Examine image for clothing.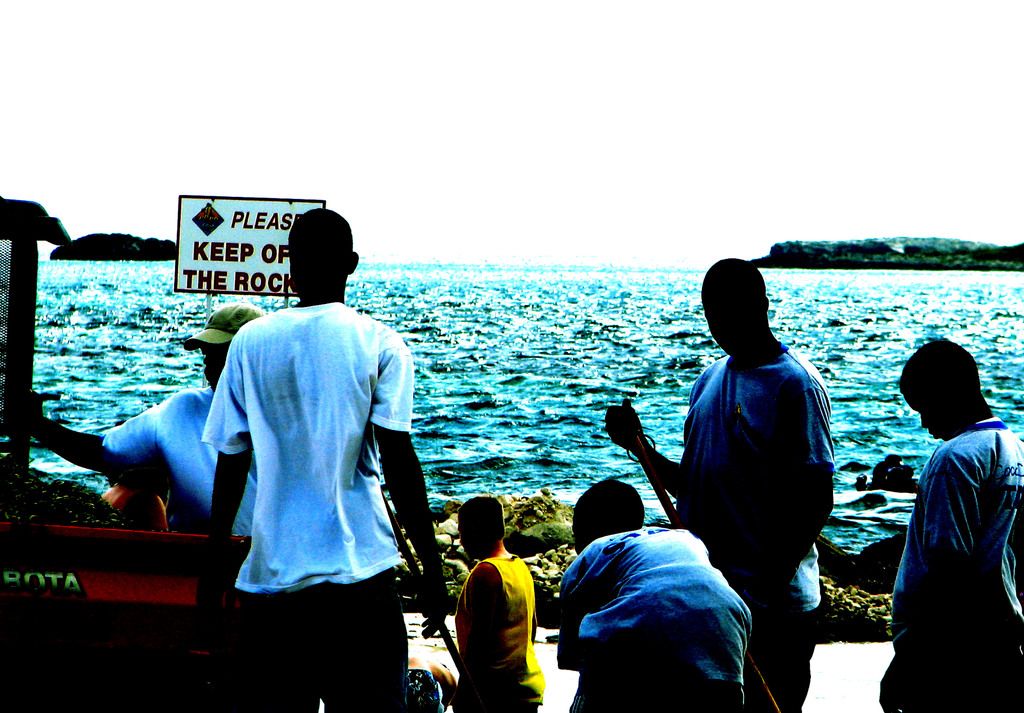
Examination result: Rect(195, 301, 419, 712).
